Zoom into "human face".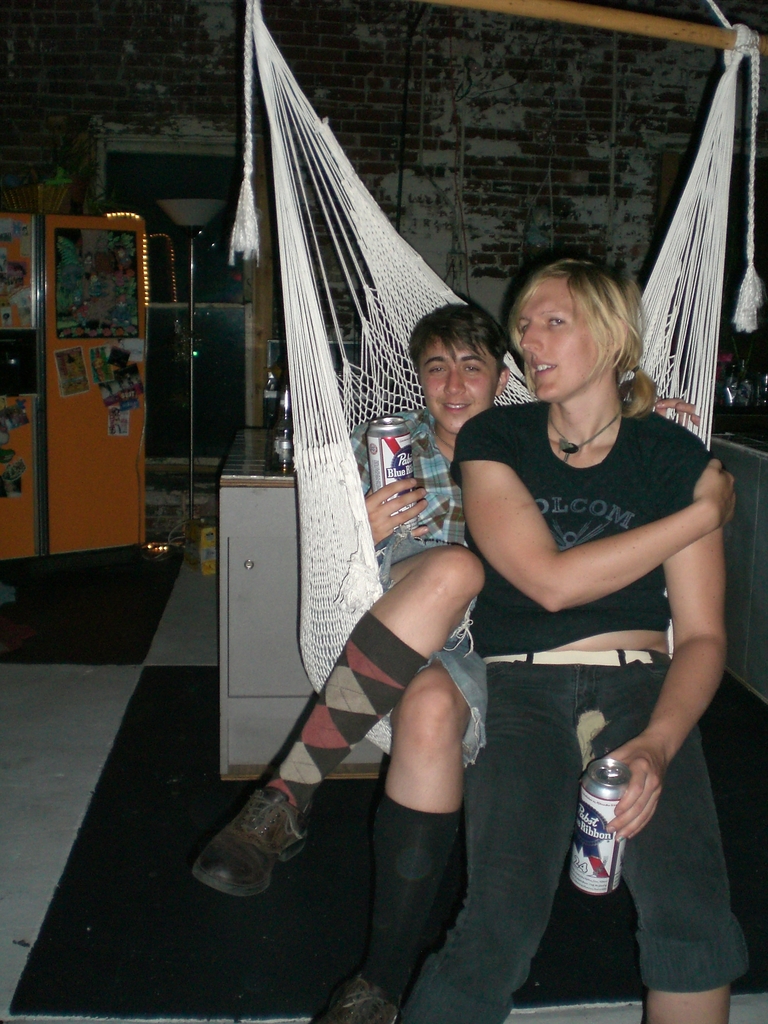
Zoom target: [422, 333, 506, 431].
